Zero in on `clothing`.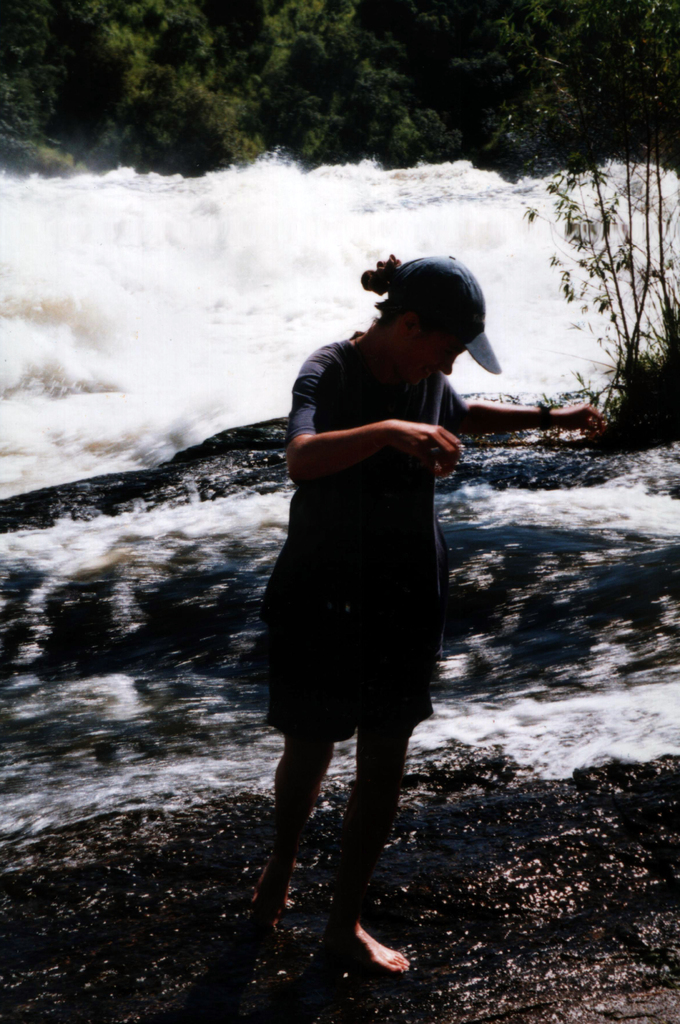
Zeroed in: l=259, t=328, r=467, b=736.
